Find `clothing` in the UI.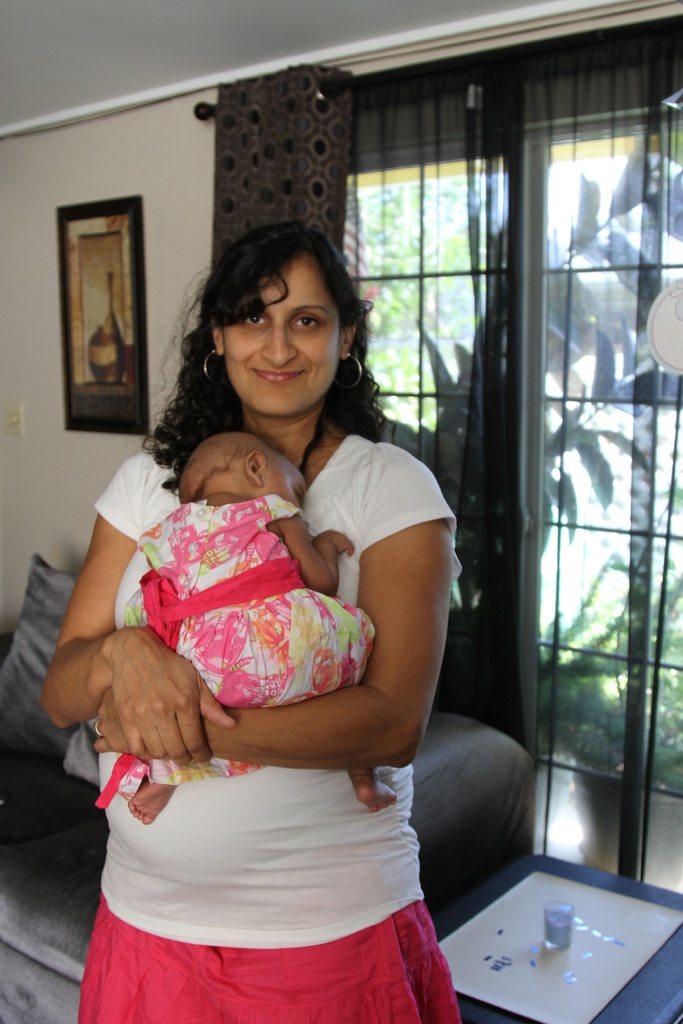
UI element at [51, 433, 547, 1020].
